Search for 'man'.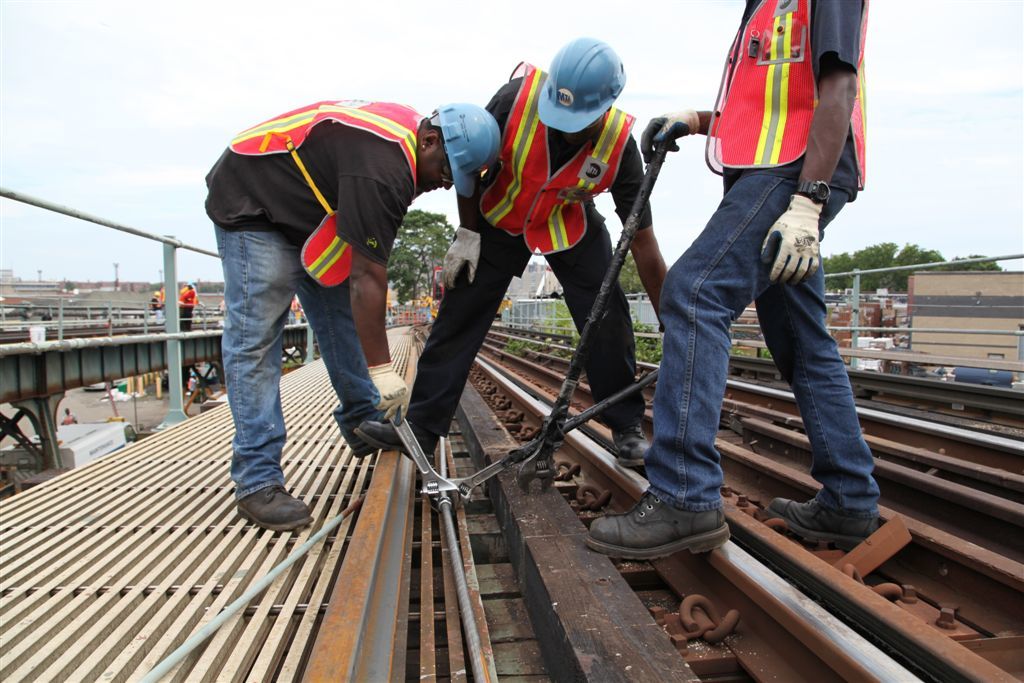
Found at (x1=200, y1=97, x2=502, y2=533).
